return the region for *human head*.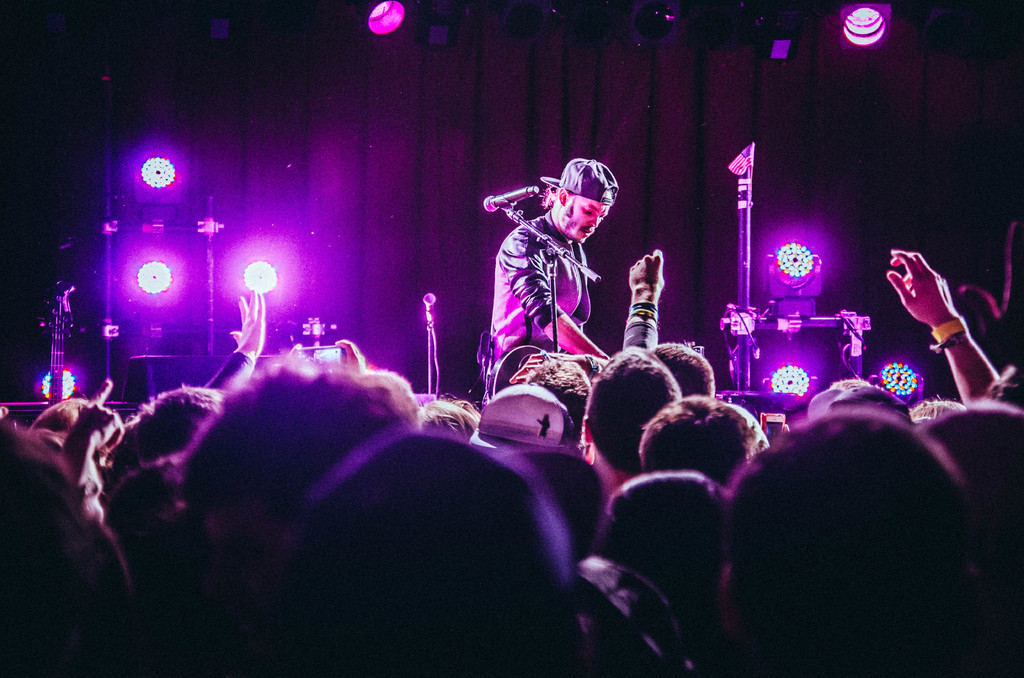
left=595, top=469, right=726, bottom=627.
